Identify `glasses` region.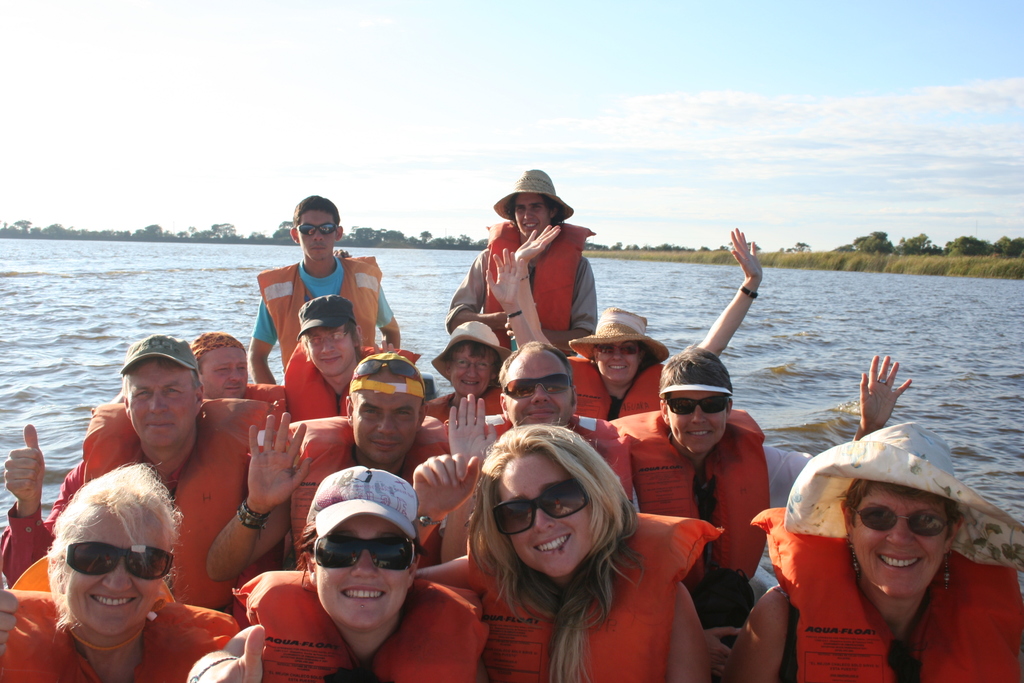
Region: (303,329,348,349).
